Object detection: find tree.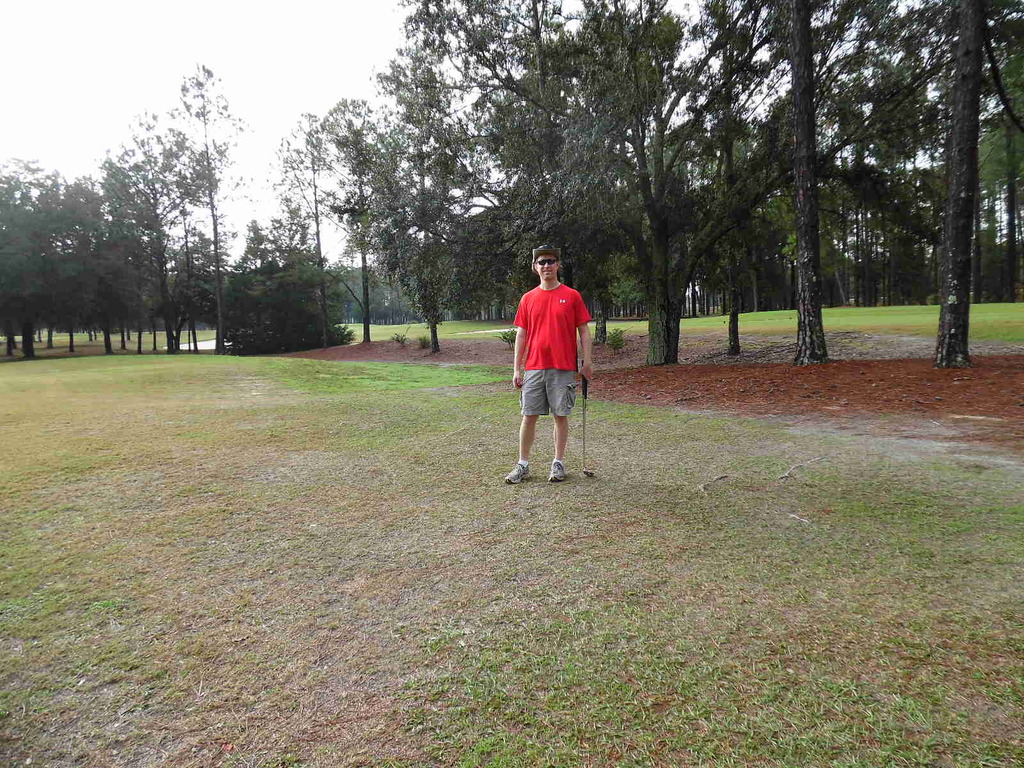
(924,0,981,367).
